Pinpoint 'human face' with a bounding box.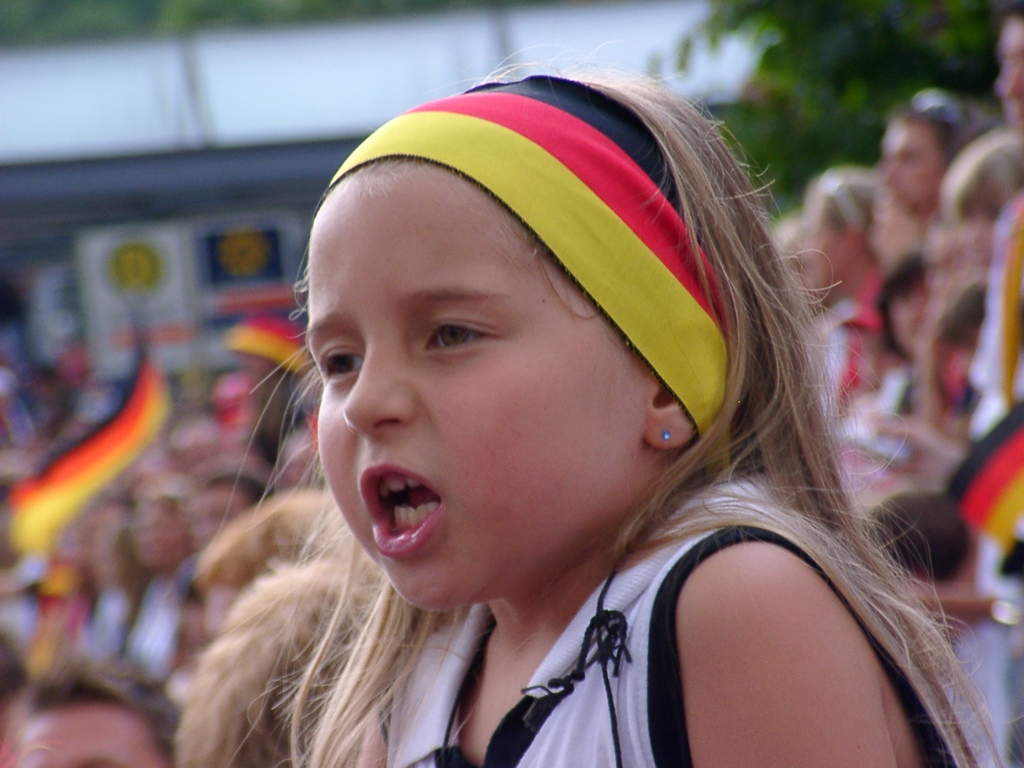
<region>890, 285, 927, 358</region>.
